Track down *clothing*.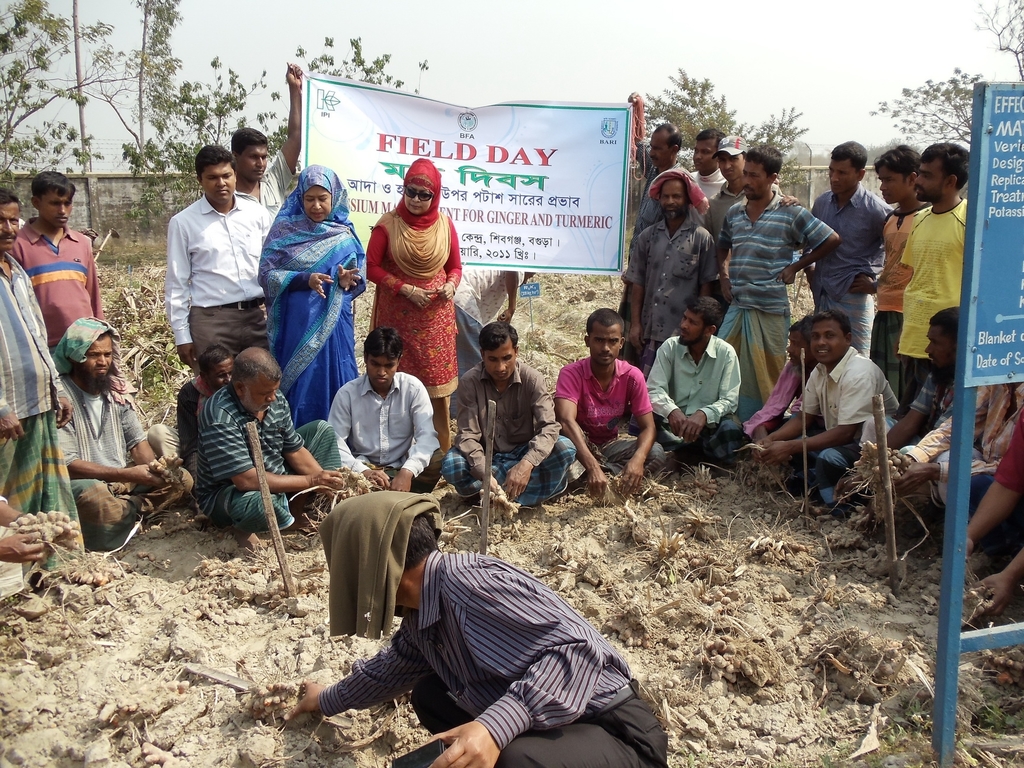
Tracked to BBox(319, 549, 672, 767).
